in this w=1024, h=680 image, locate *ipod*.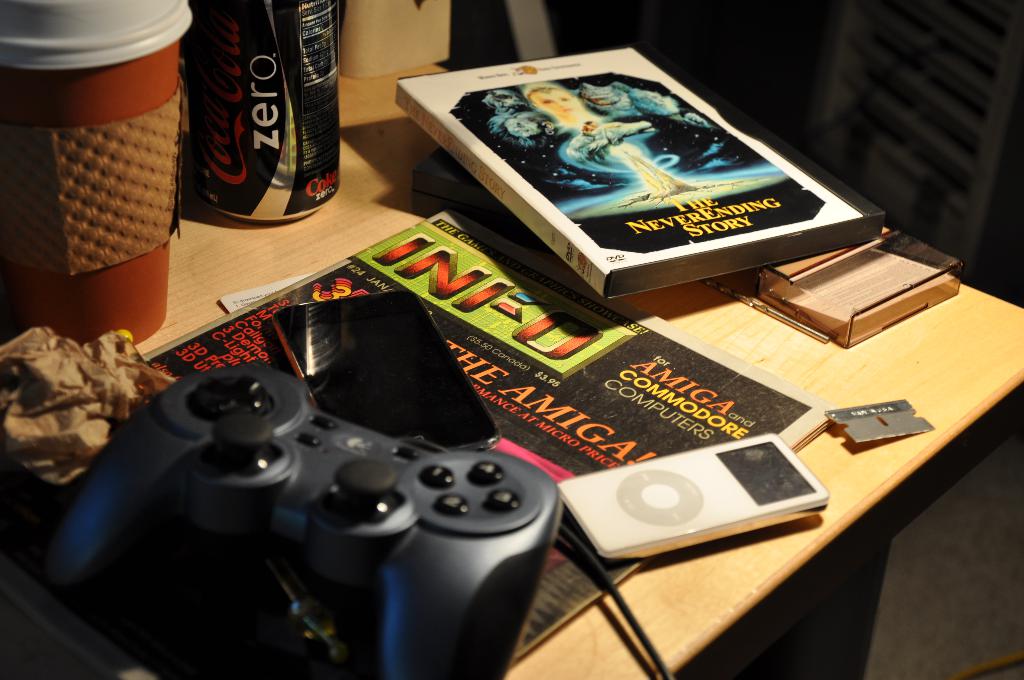
Bounding box: [556, 433, 829, 559].
